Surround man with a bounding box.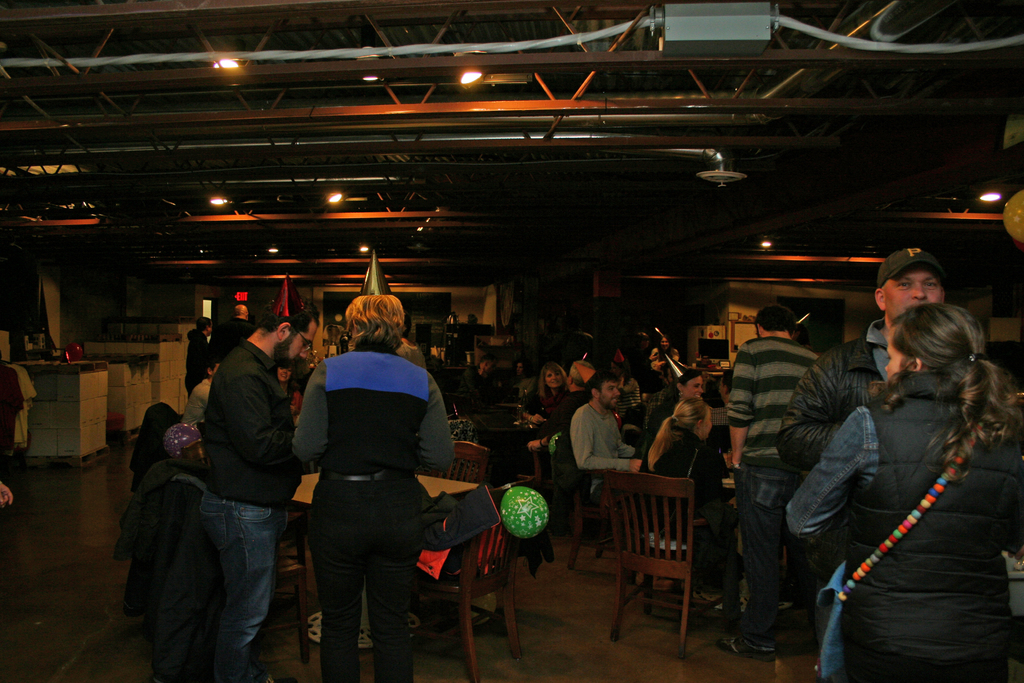
BBox(184, 315, 214, 398).
